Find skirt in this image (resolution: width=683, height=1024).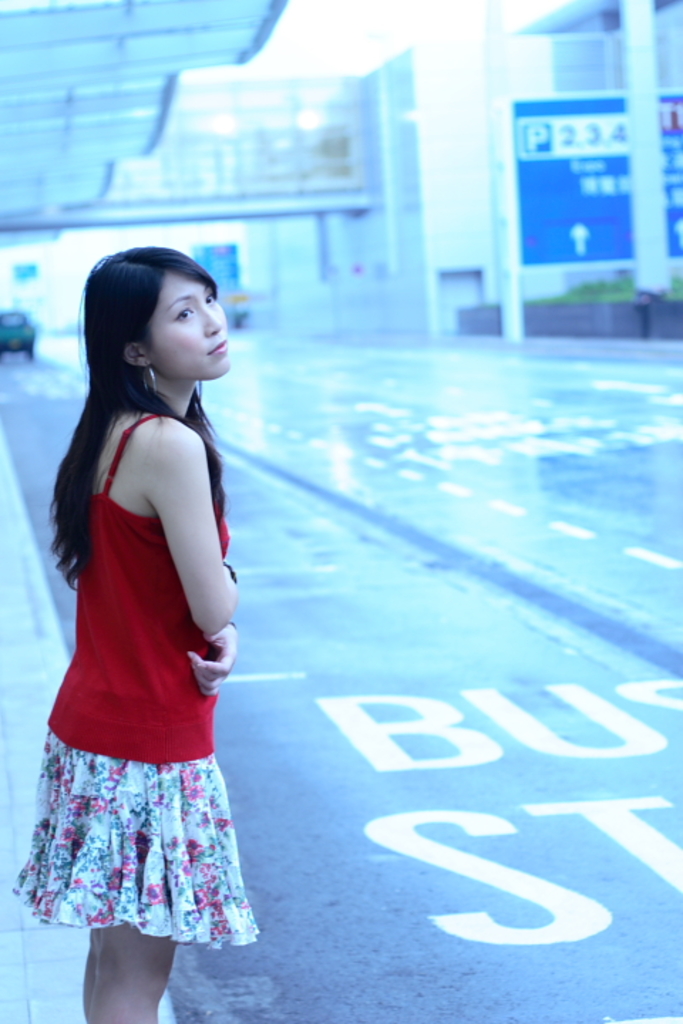
bbox(10, 728, 255, 949).
